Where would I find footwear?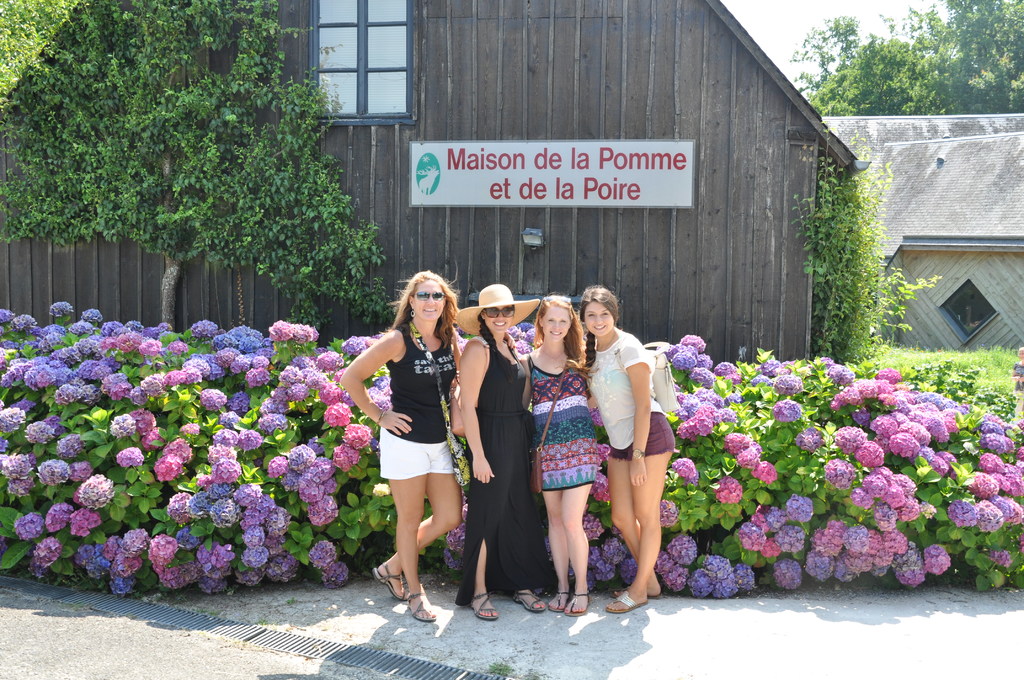
At left=406, top=585, right=440, bottom=623.
